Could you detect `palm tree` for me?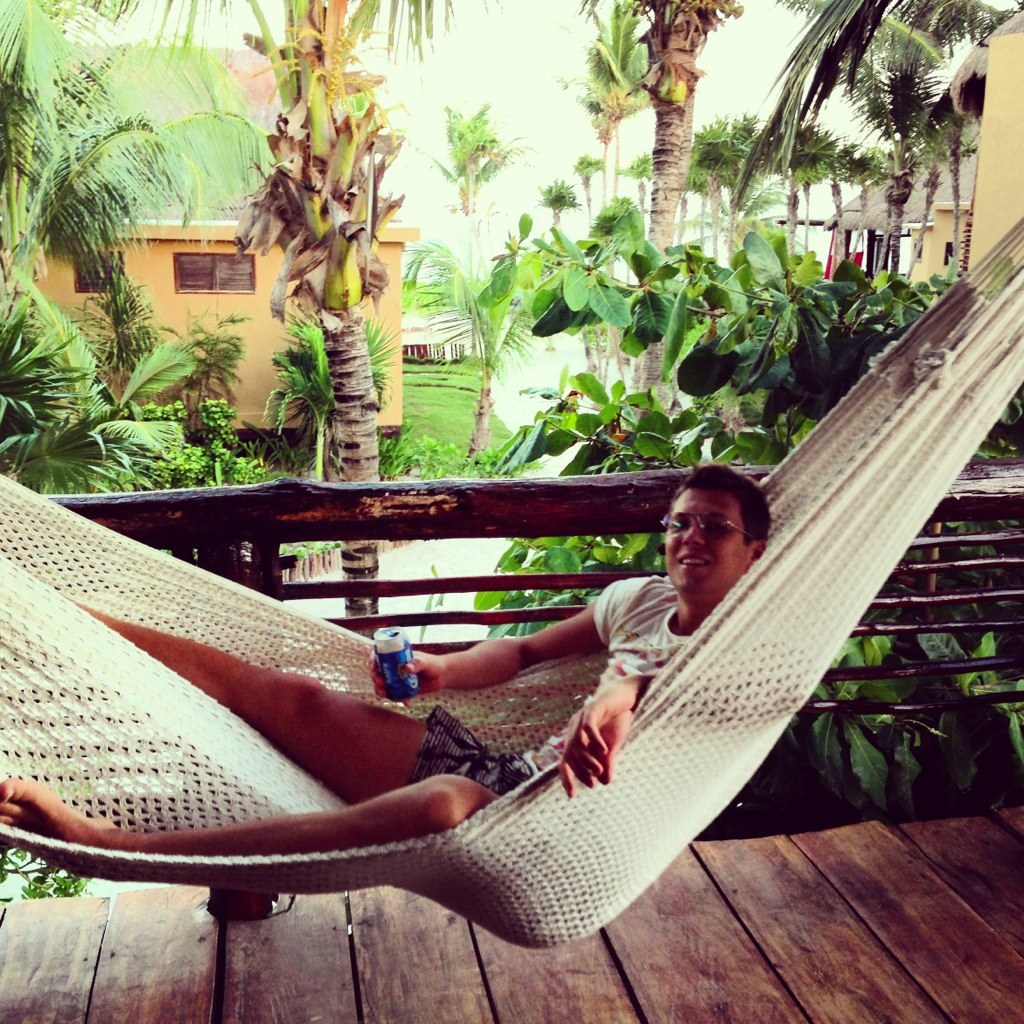
Detection result: (left=843, top=28, right=997, bottom=269).
